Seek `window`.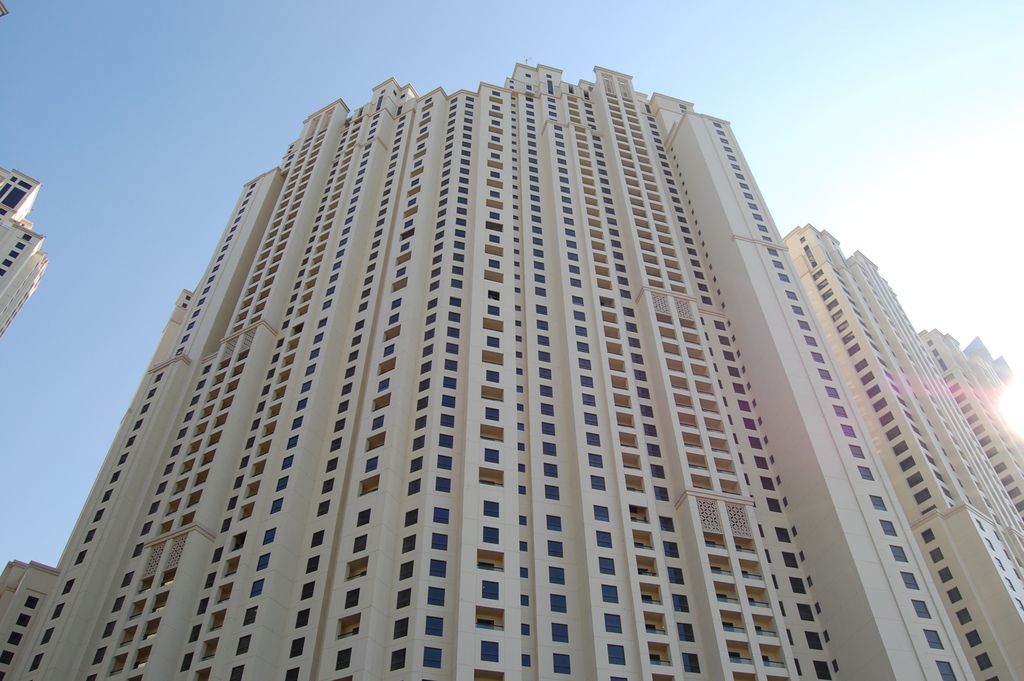
region(414, 159, 421, 164).
